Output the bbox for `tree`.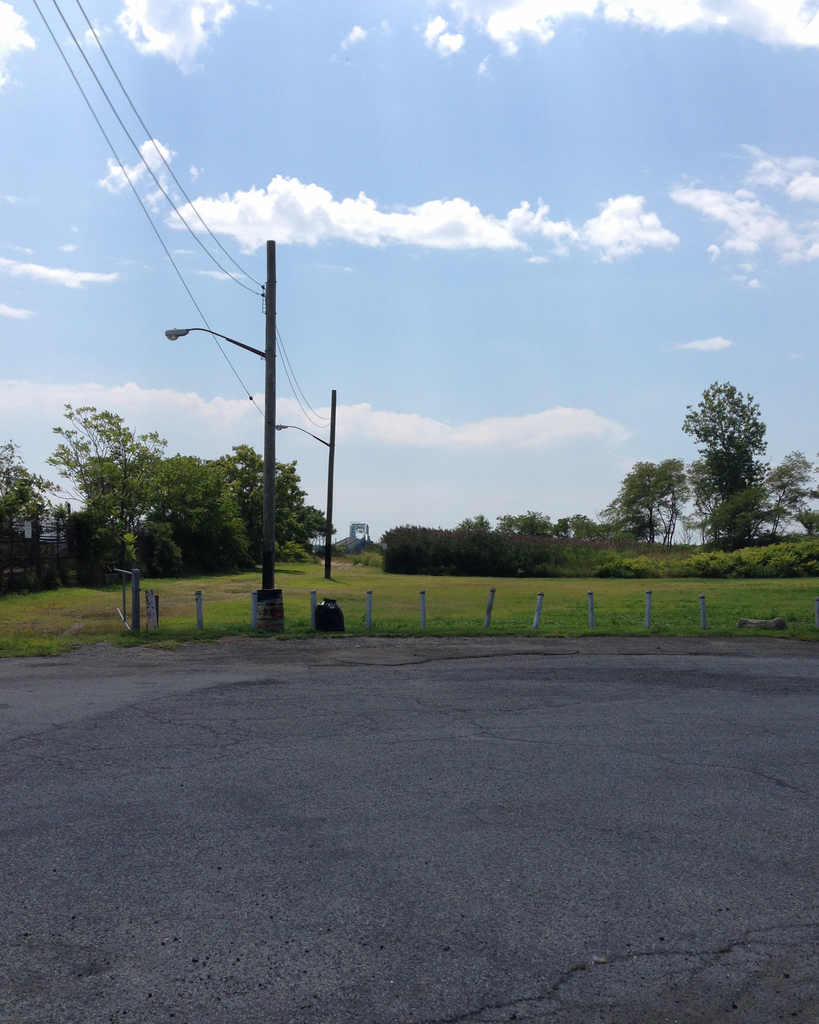
select_region(689, 376, 761, 545).
